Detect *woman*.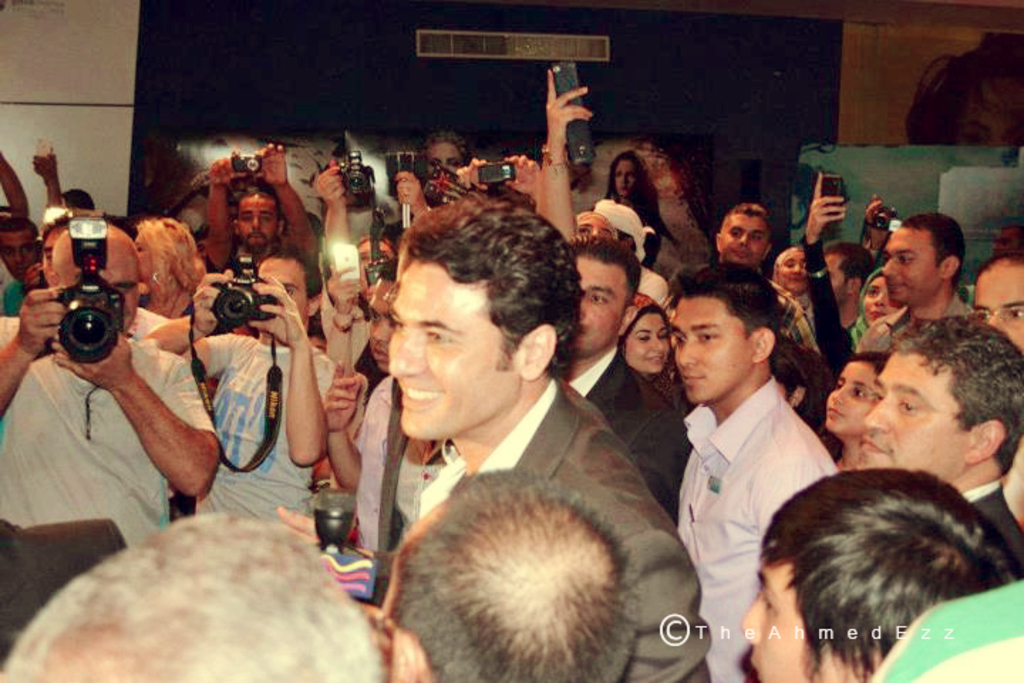
Detected at [left=798, top=172, right=905, bottom=369].
